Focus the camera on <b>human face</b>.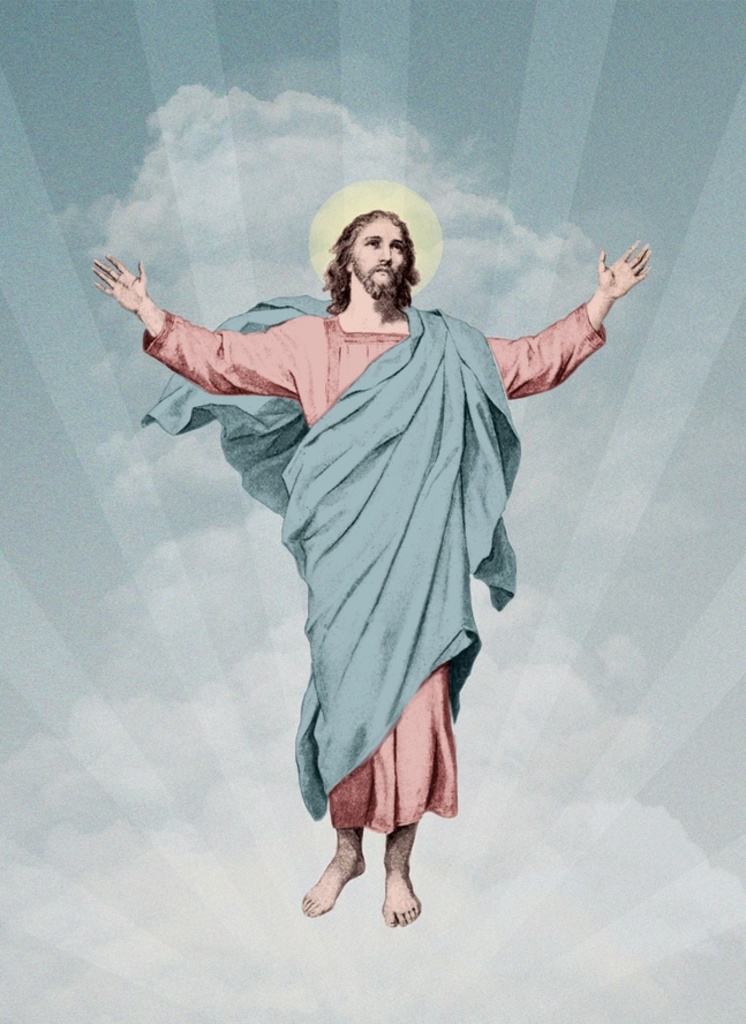
Focus region: region(349, 210, 413, 304).
